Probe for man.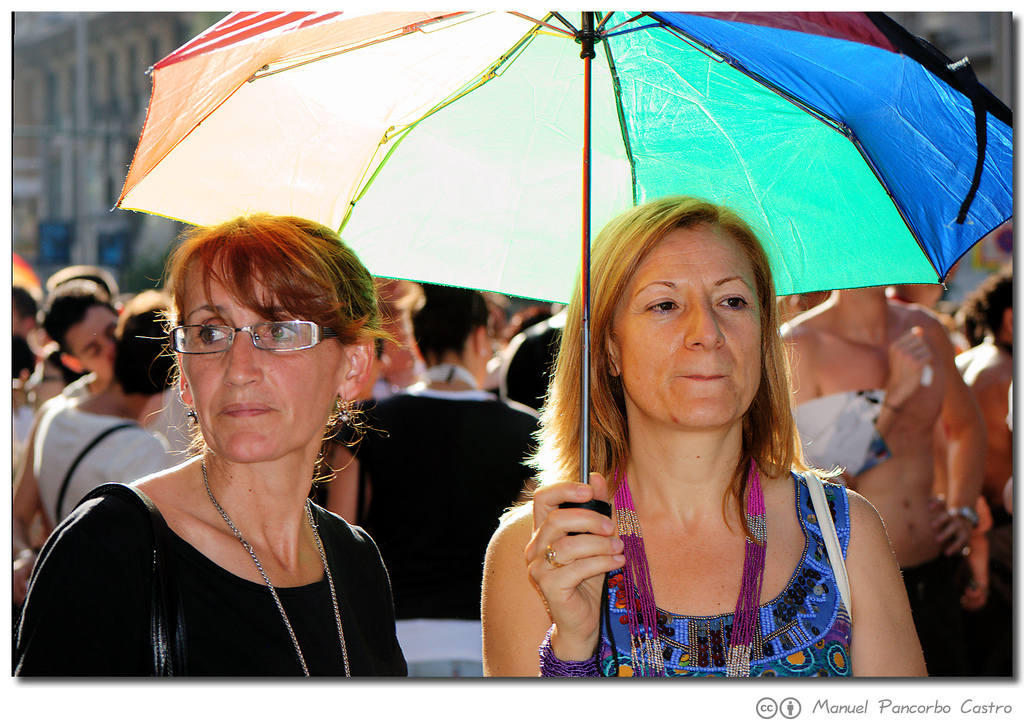
Probe result: bbox(28, 285, 204, 544).
